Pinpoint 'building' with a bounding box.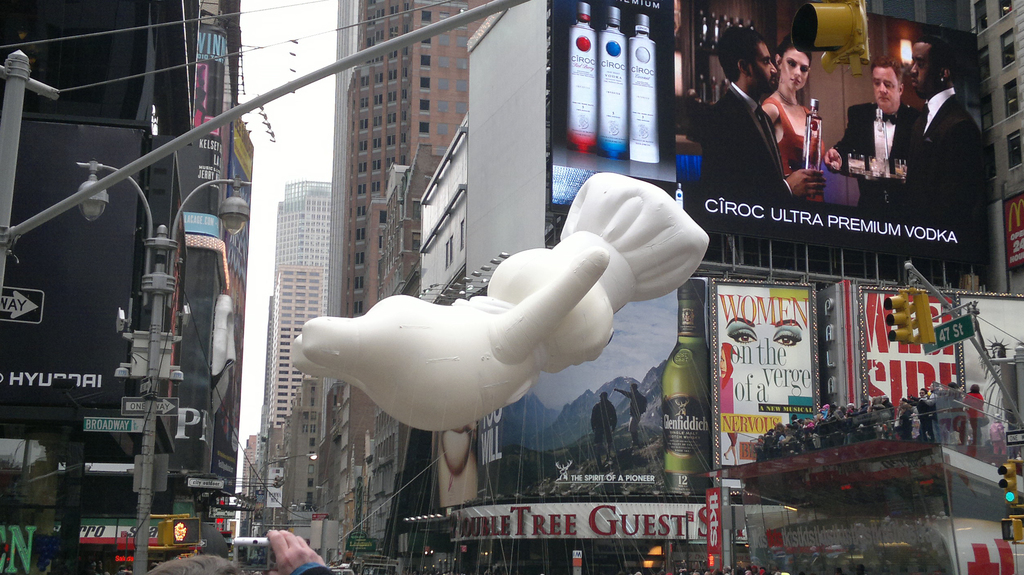
region(276, 187, 332, 292).
